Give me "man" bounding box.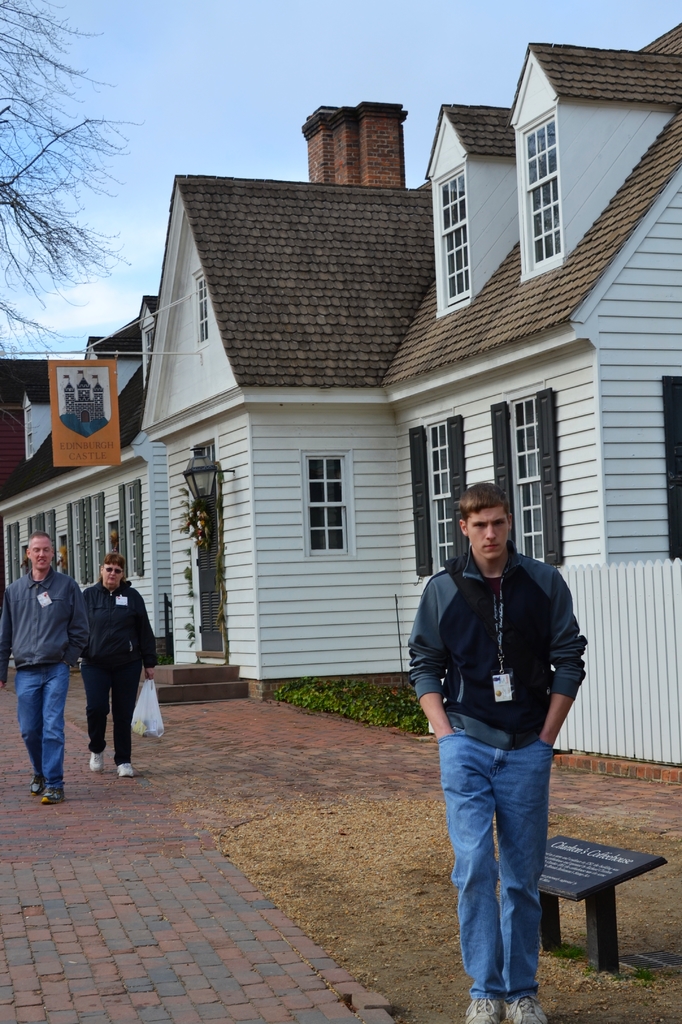
(0, 527, 98, 806).
